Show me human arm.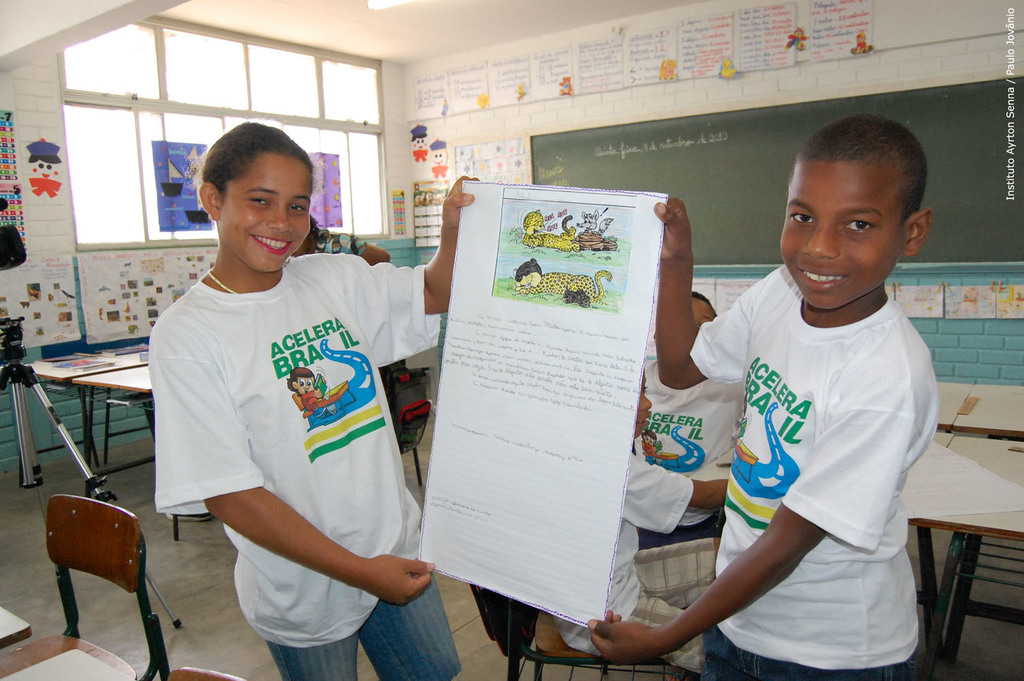
human arm is here: bbox=[148, 330, 431, 606].
